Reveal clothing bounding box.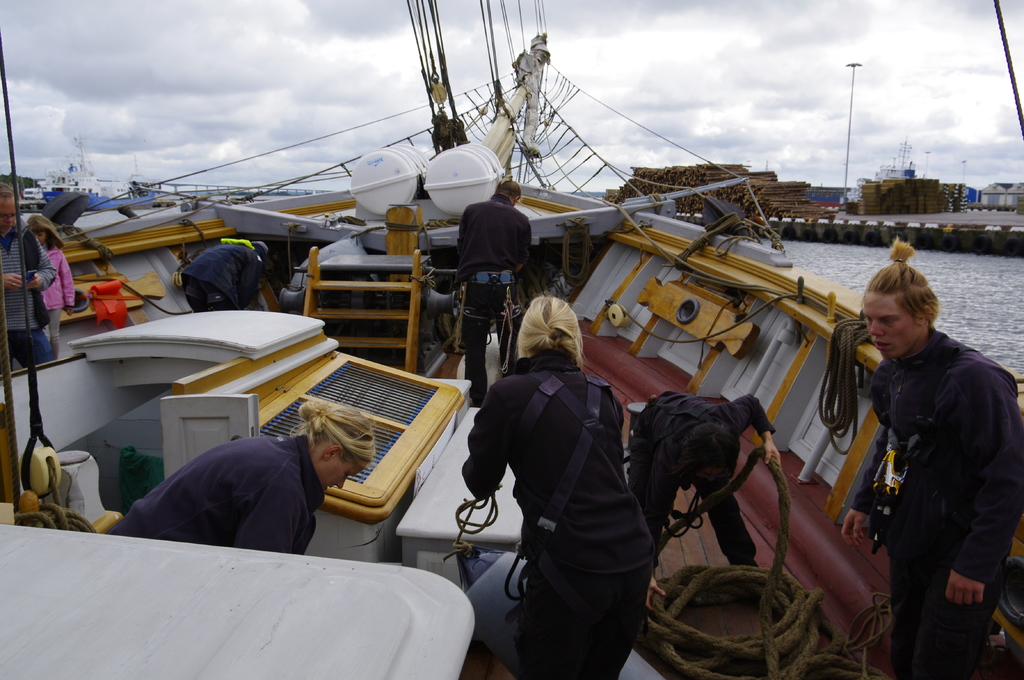
Revealed: bbox=[102, 432, 330, 555].
